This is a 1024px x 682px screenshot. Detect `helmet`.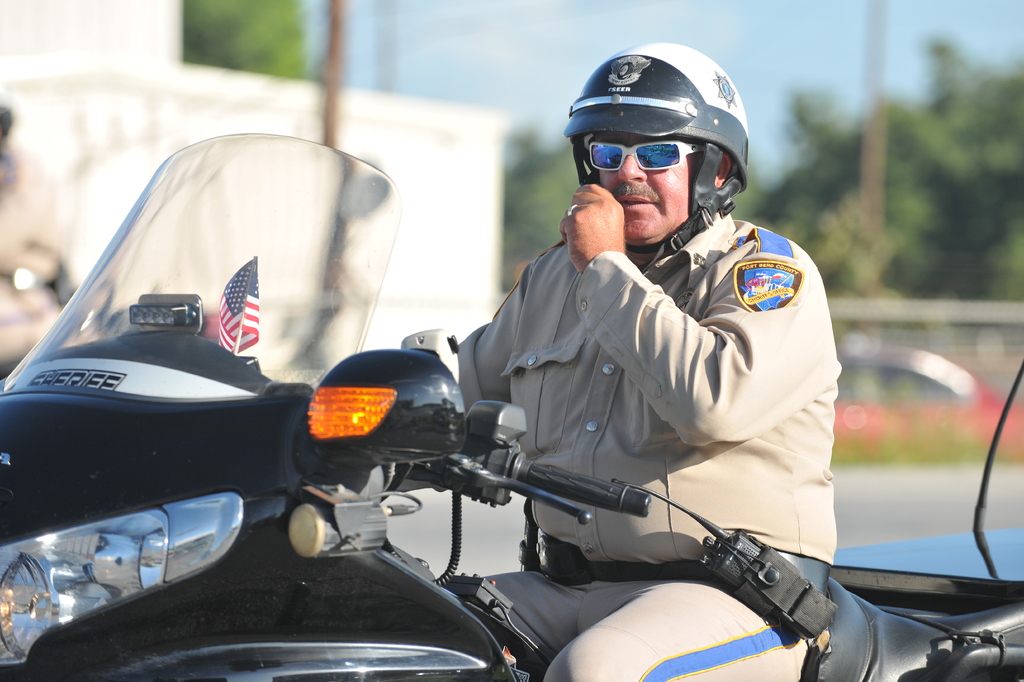
region(567, 51, 758, 240).
